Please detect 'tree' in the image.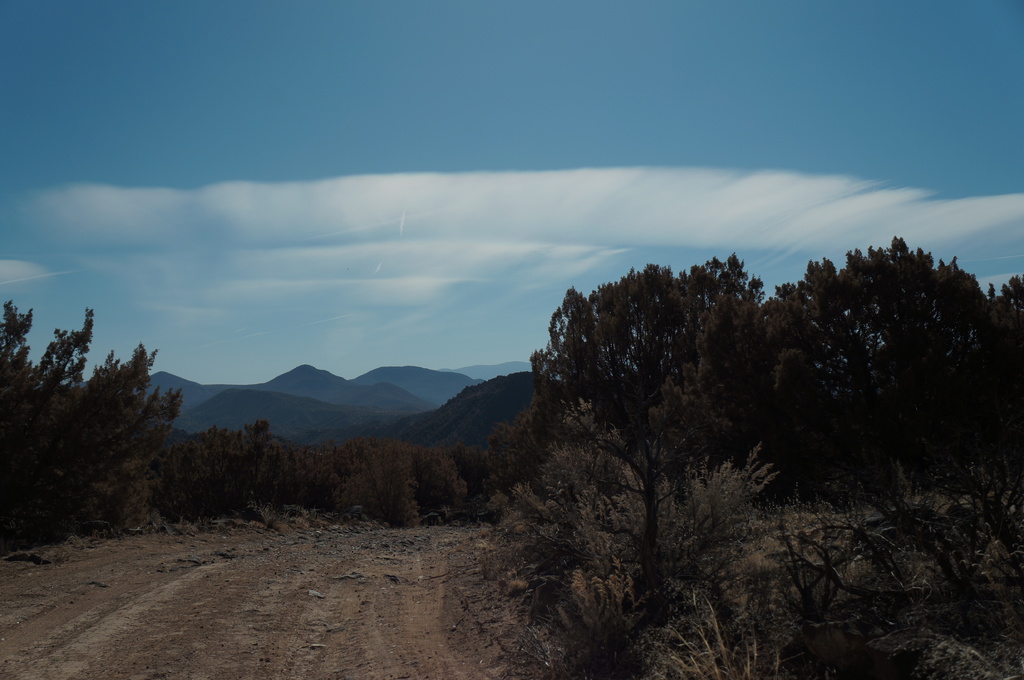
x1=753 y1=227 x2=1023 y2=512.
